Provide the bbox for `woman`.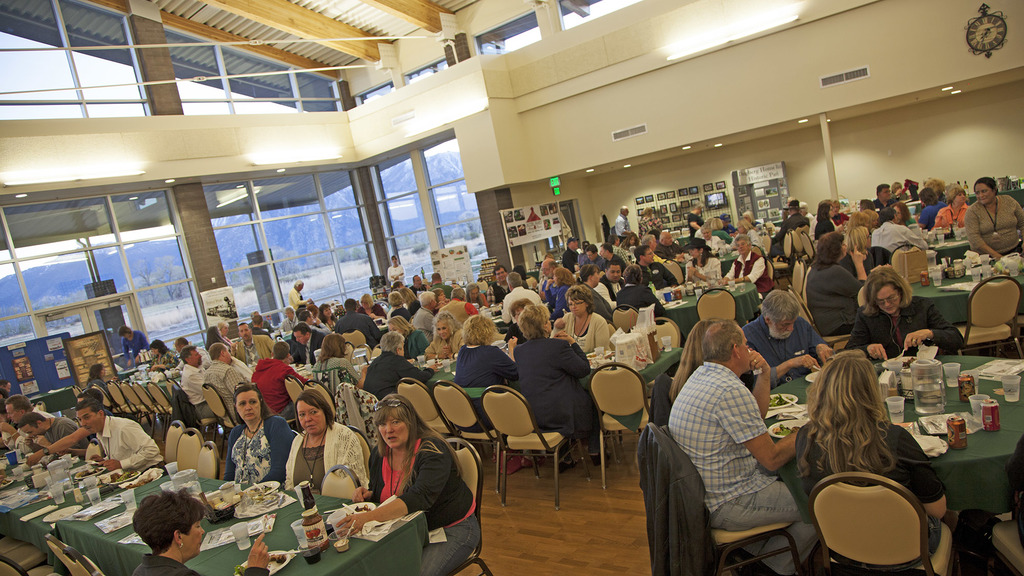
148,339,180,374.
